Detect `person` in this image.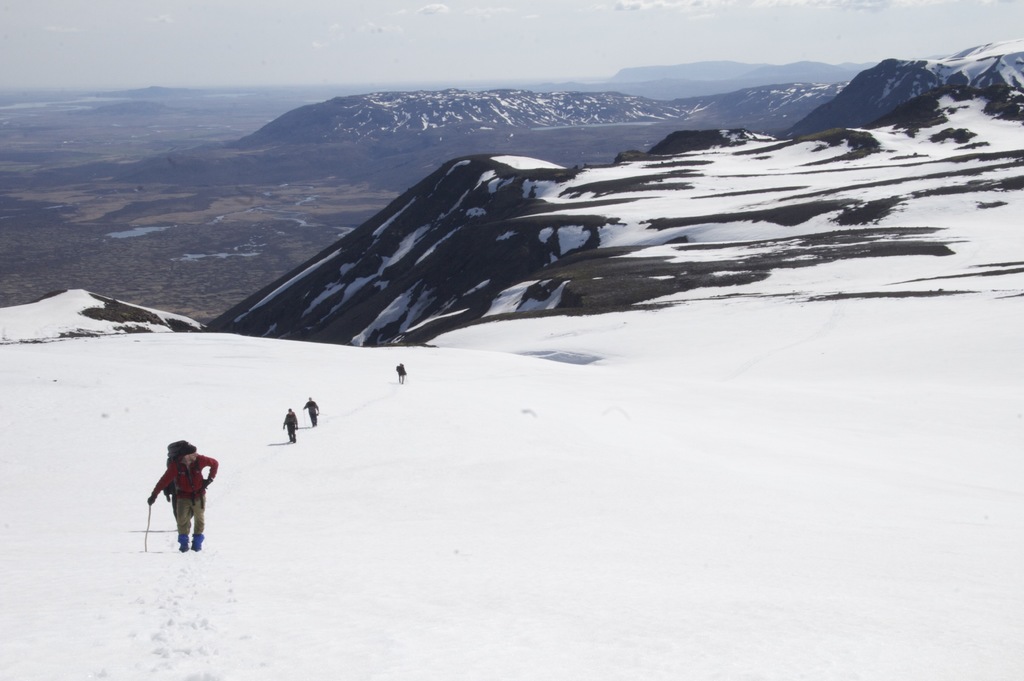
Detection: detection(302, 387, 318, 432).
